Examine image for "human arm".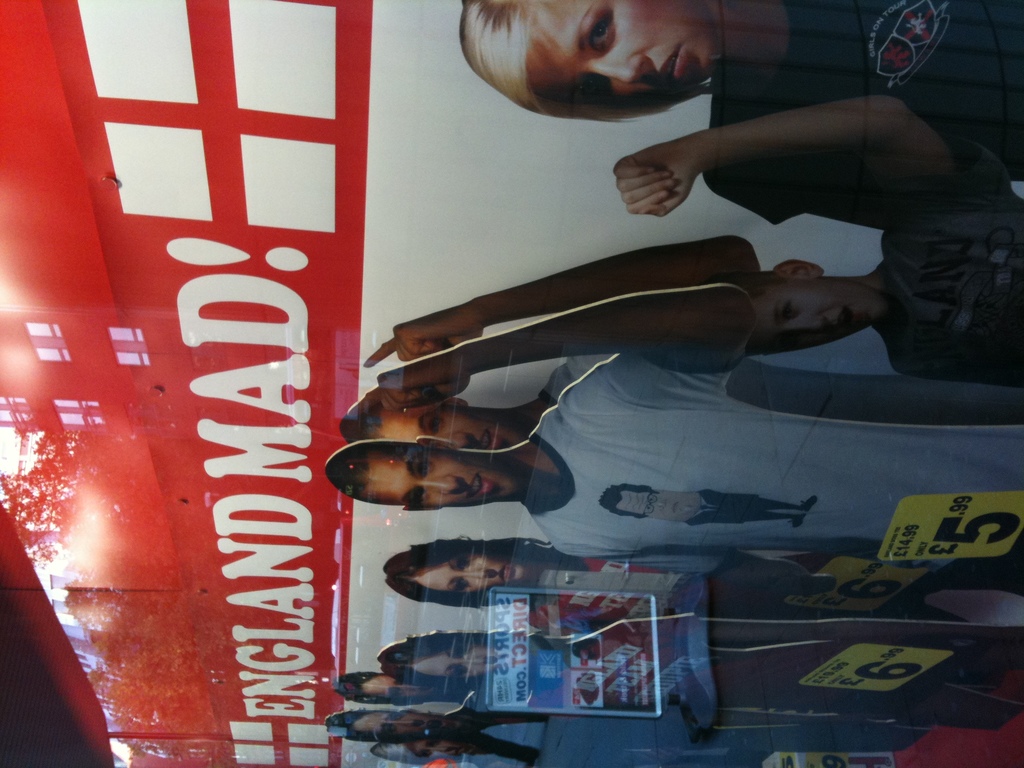
Examination result: detection(364, 289, 762, 396).
